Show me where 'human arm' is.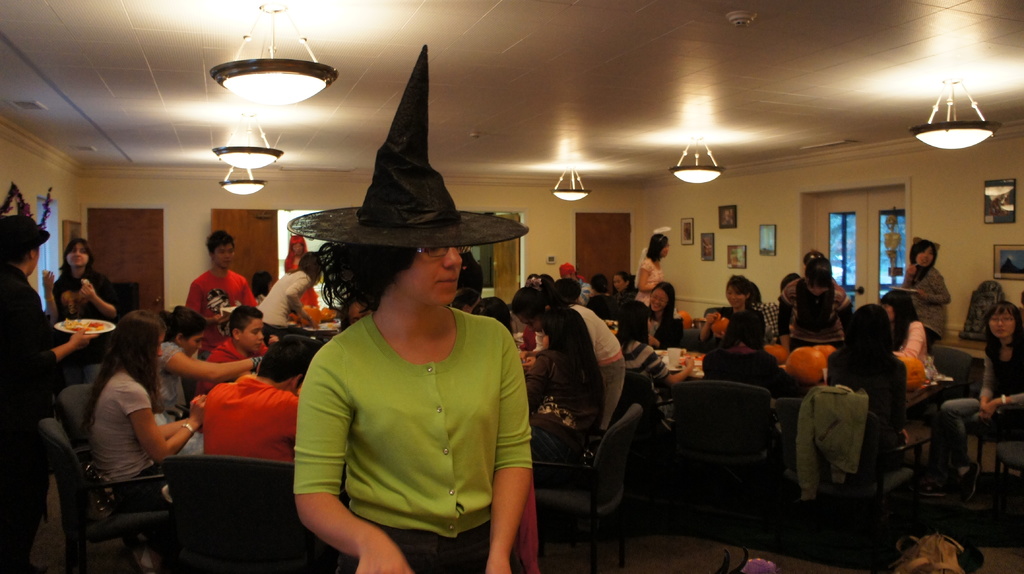
'human arm' is at bbox=[36, 271, 61, 326].
